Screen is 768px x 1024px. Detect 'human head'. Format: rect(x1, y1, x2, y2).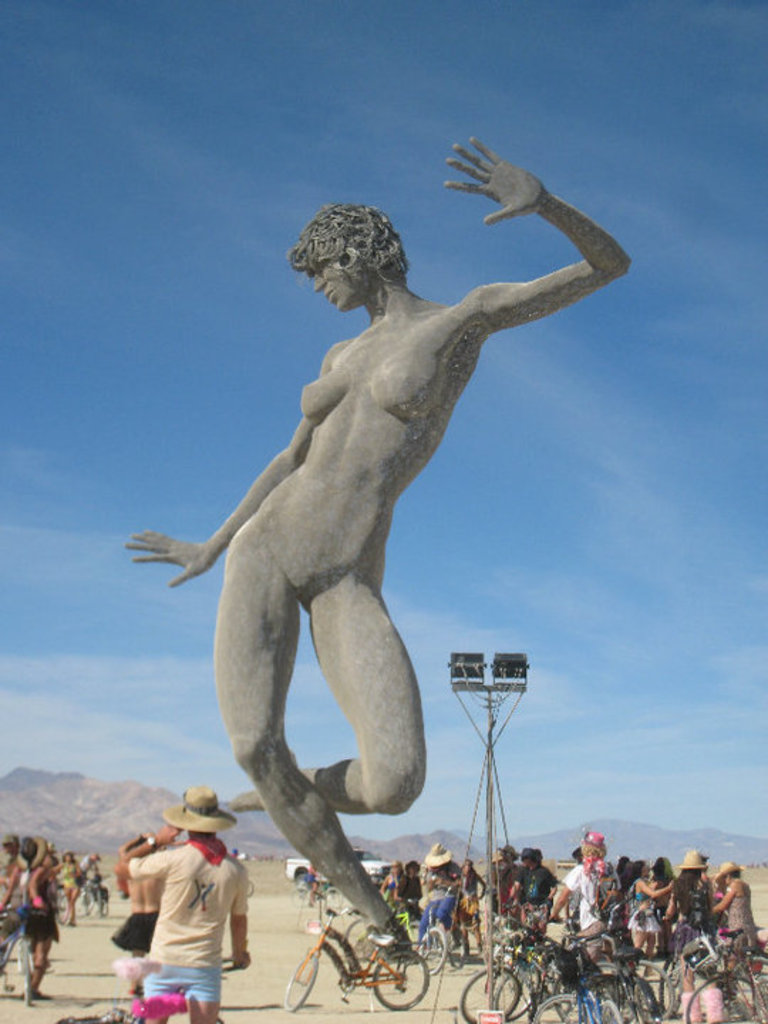
rect(499, 842, 518, 860).
